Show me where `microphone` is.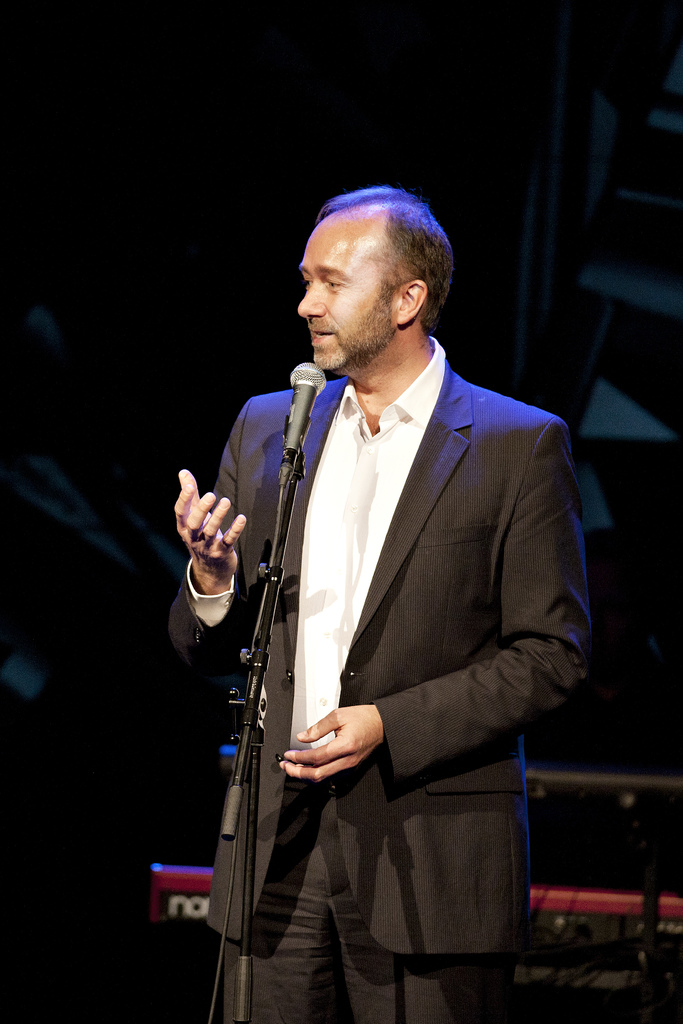
`microphone` is at detection(281, 363, 326, 457).
